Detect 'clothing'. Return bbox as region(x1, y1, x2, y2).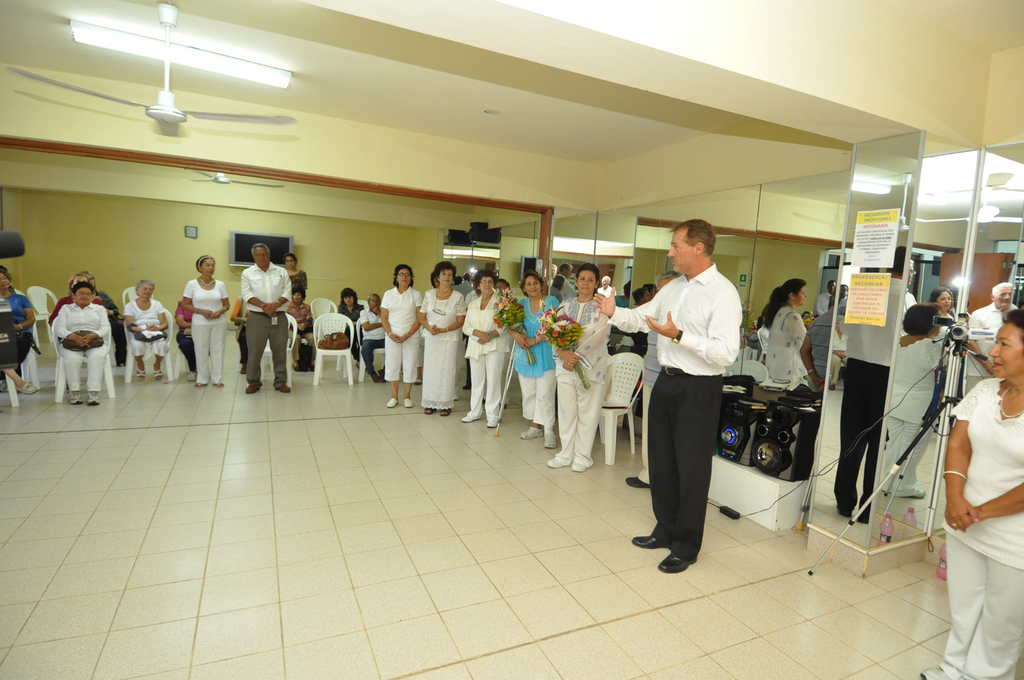
region(337, 303, 365, 347).
